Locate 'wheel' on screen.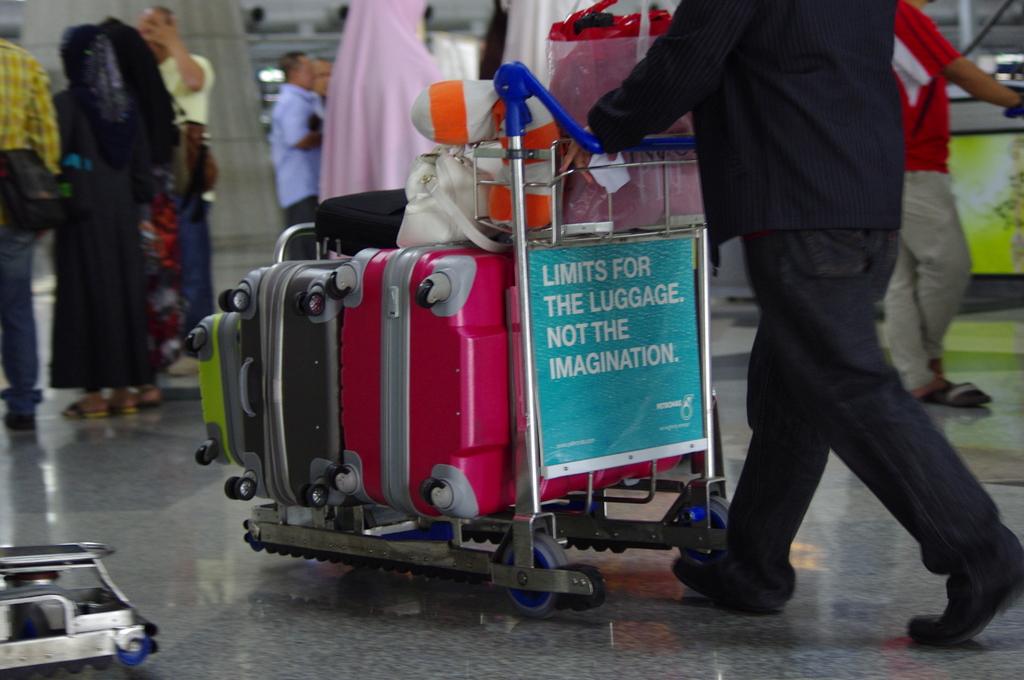
On screen at detection(225, 476, 239, 500).
